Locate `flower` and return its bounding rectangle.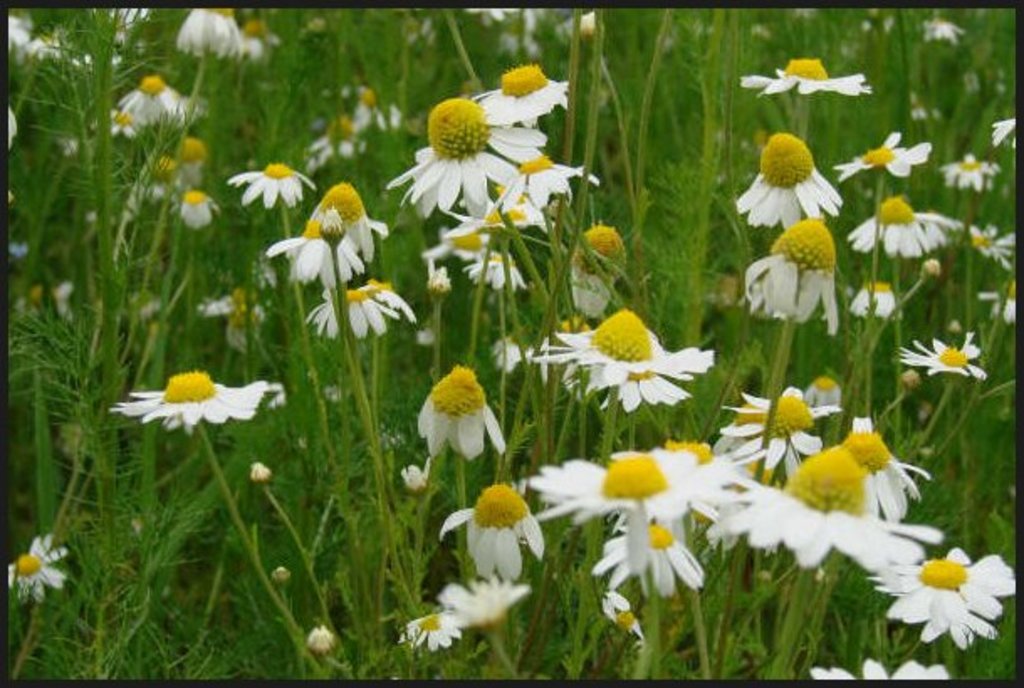
(left=734, top=59, right=875, bottom=94).
